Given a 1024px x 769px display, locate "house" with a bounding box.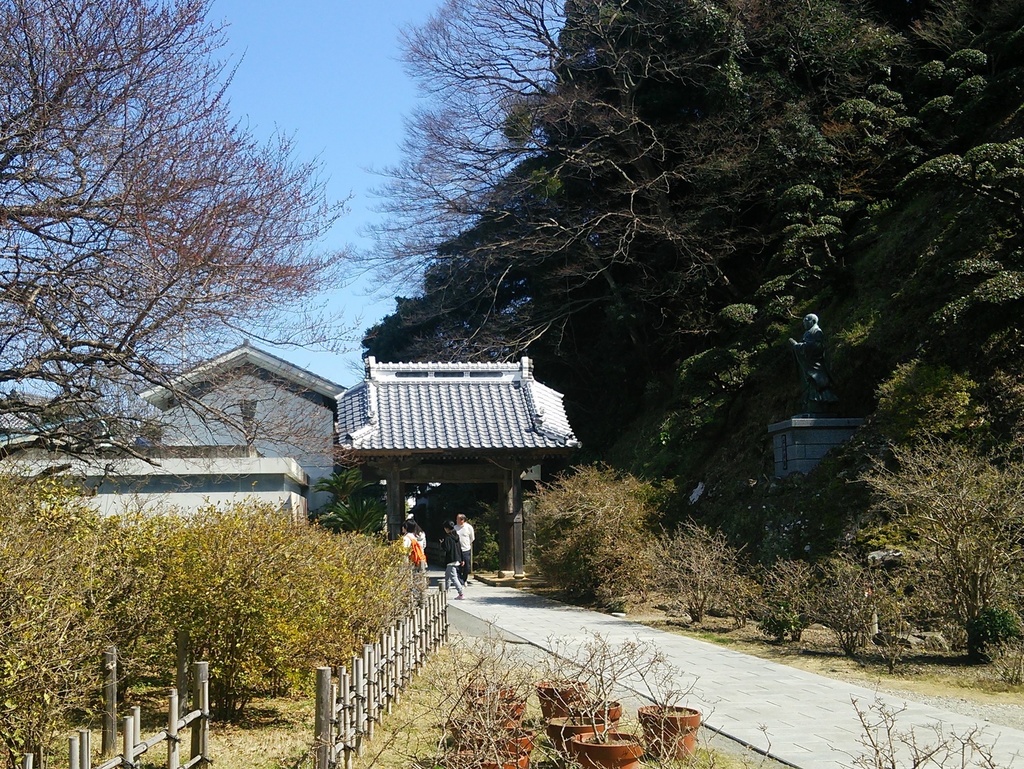
Located: (332, 351, 576, 579).
